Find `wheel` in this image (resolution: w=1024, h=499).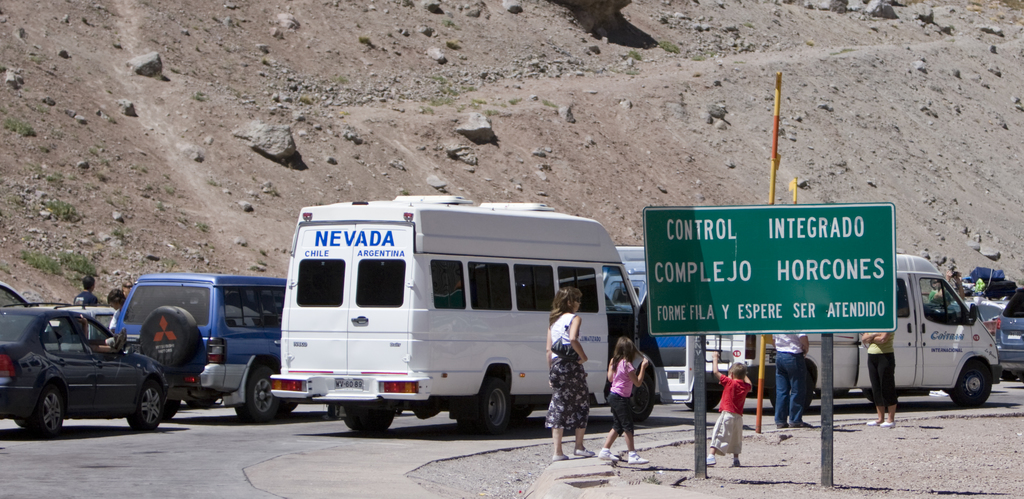
detection(682, 371, 731, 411).
